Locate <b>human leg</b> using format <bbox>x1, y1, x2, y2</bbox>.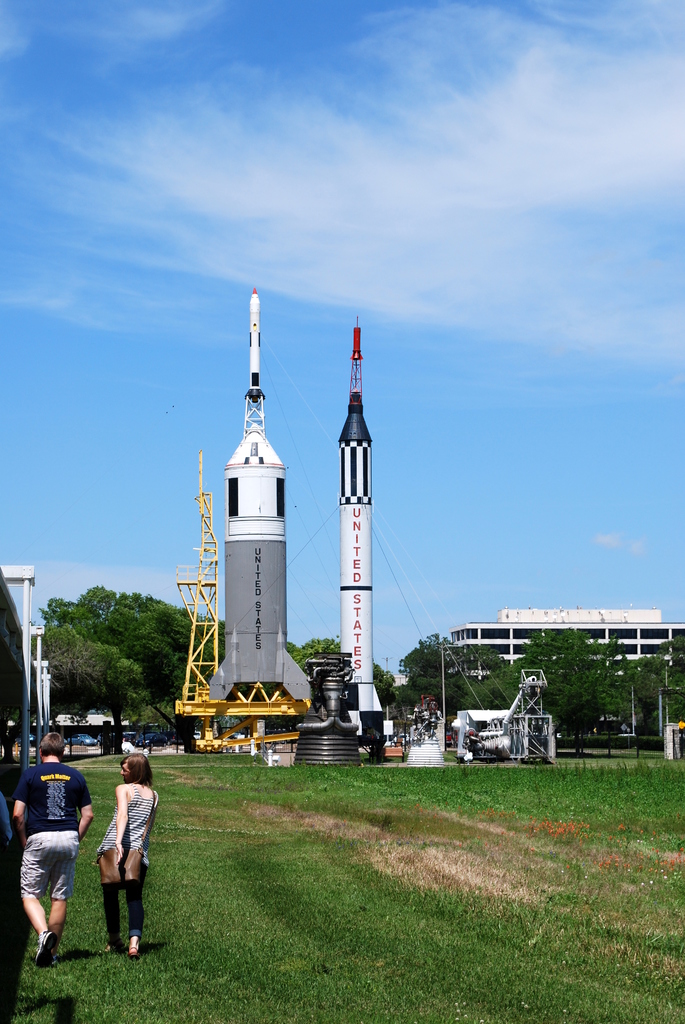
<bbox>123, 842, 143, 956</bbox>.
